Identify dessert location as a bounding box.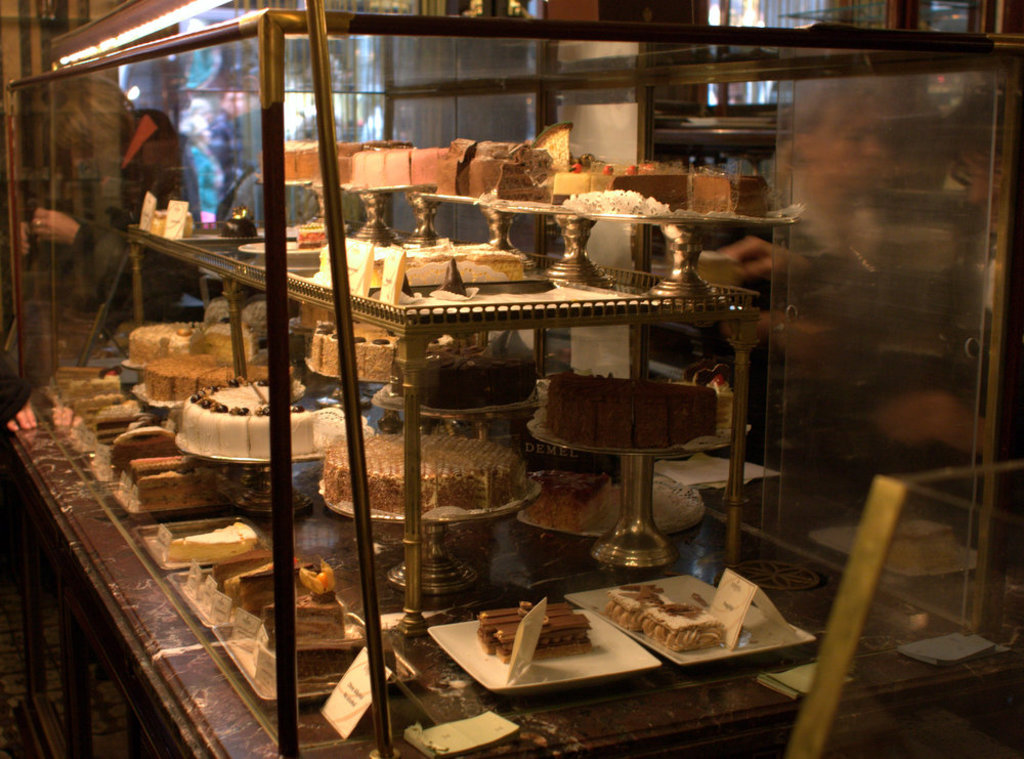
select_region(307, 310, 418, 386).
